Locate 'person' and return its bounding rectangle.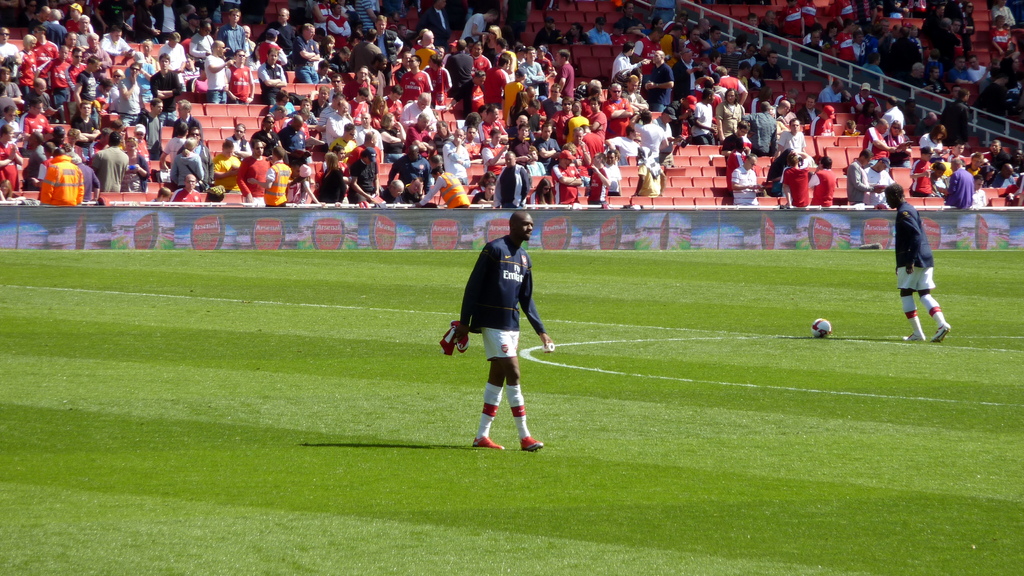
bbox=(980, 168, 996, 186).
